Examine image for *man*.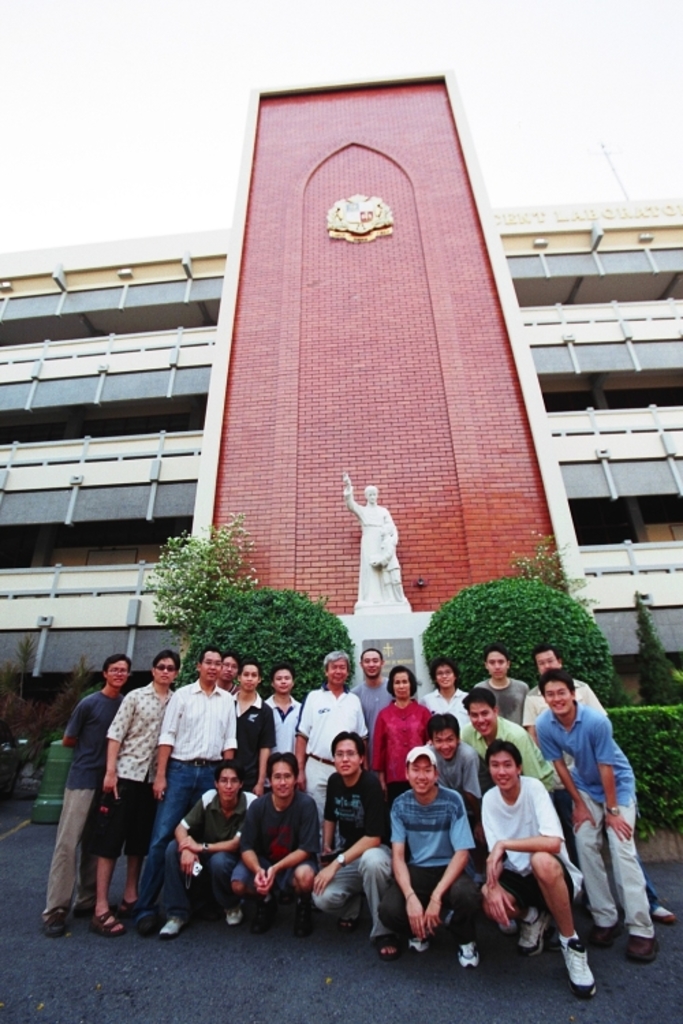
Examination result: pyautogui.locateOnScreen(87, 644, 186, 931).
